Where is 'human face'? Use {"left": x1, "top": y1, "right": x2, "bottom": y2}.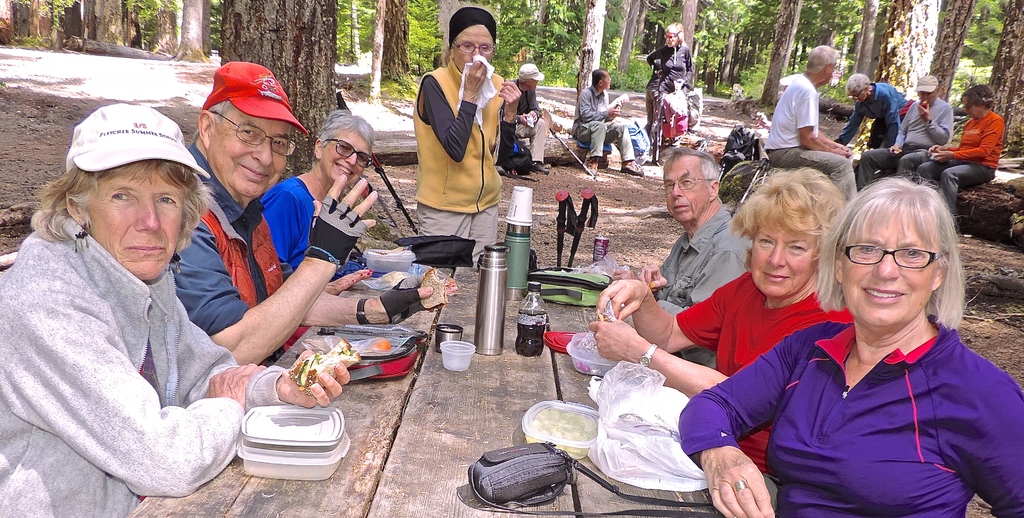
{"left": 664, "top": 161, "right": 709, "bottom": 221}.
